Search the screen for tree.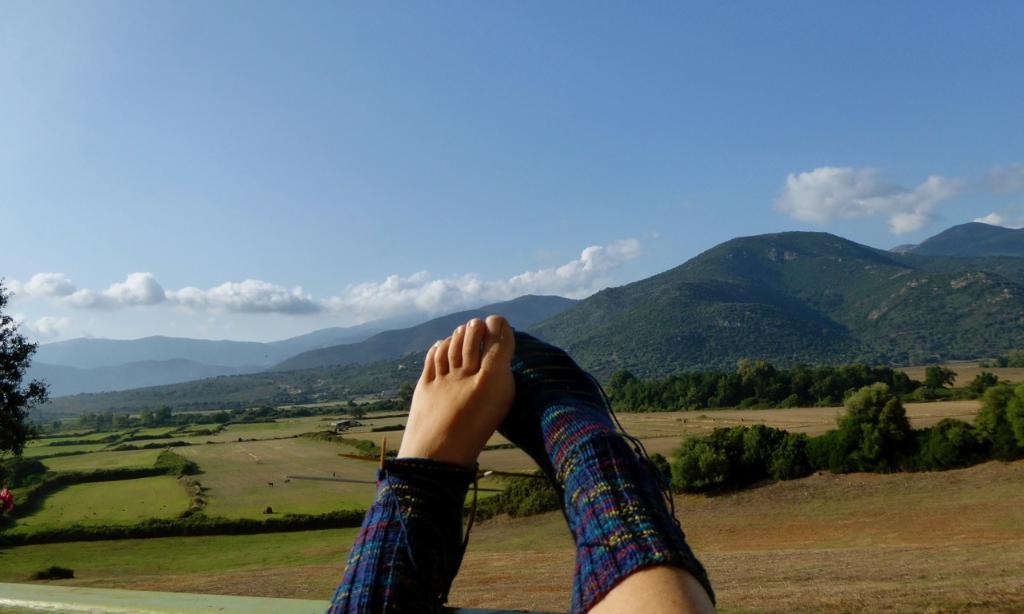
Found at 141:405:154:429.
